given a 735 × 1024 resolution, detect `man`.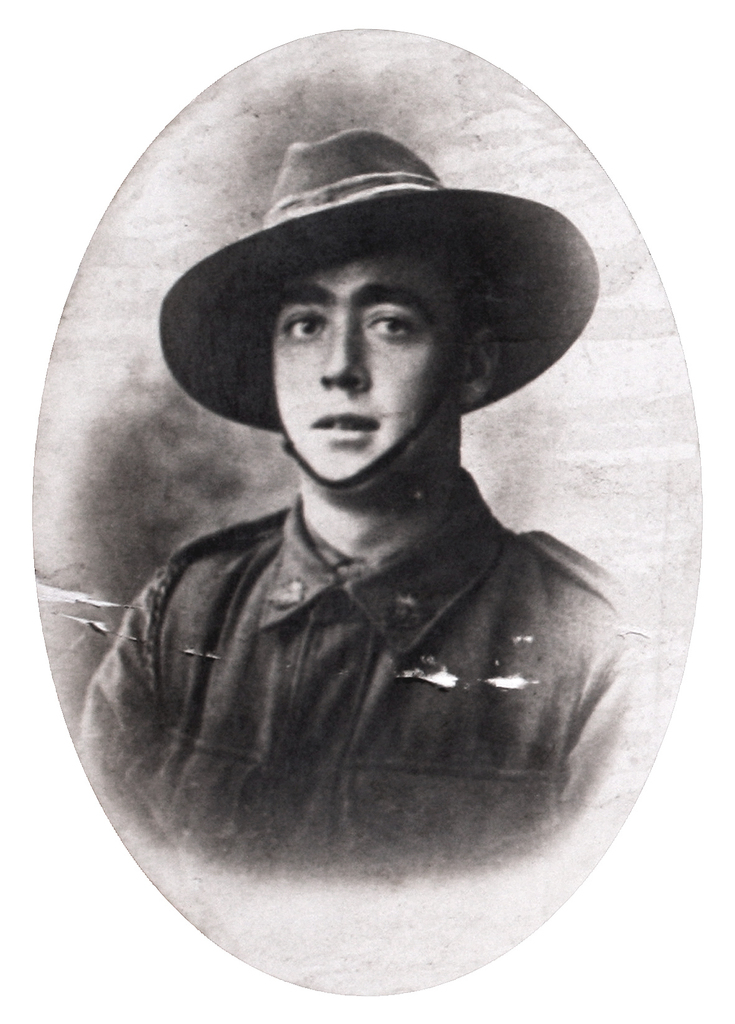
49/100/693/963.
